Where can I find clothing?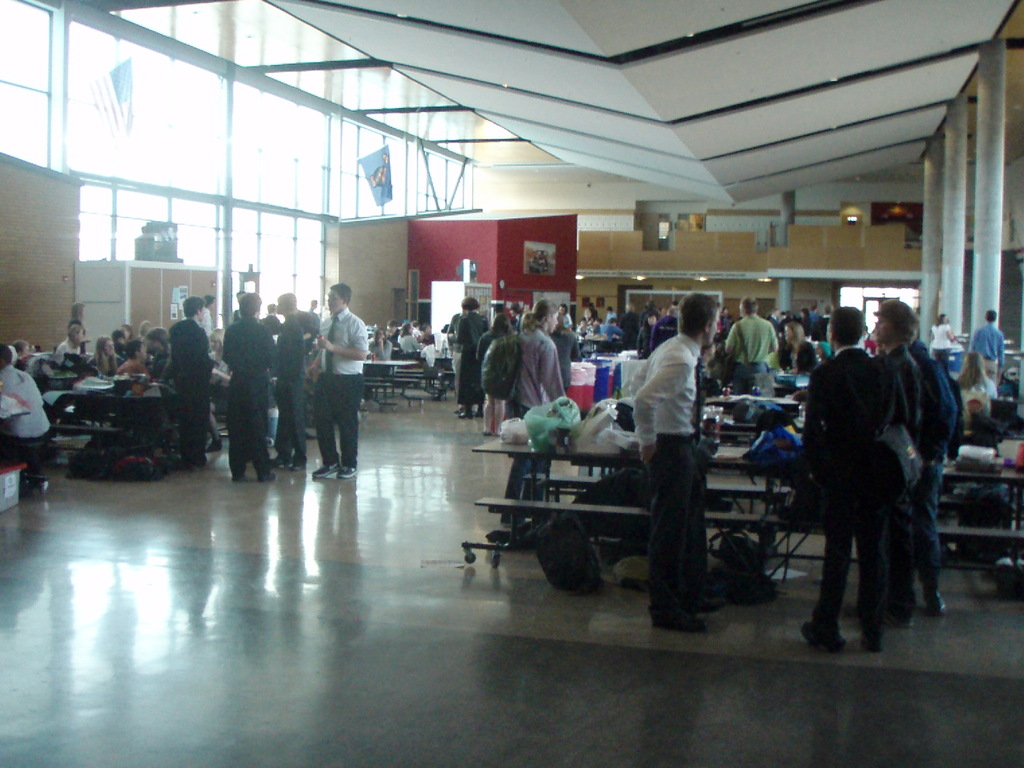
You can find it at left=226, top=303, right=277, bottom=483.
